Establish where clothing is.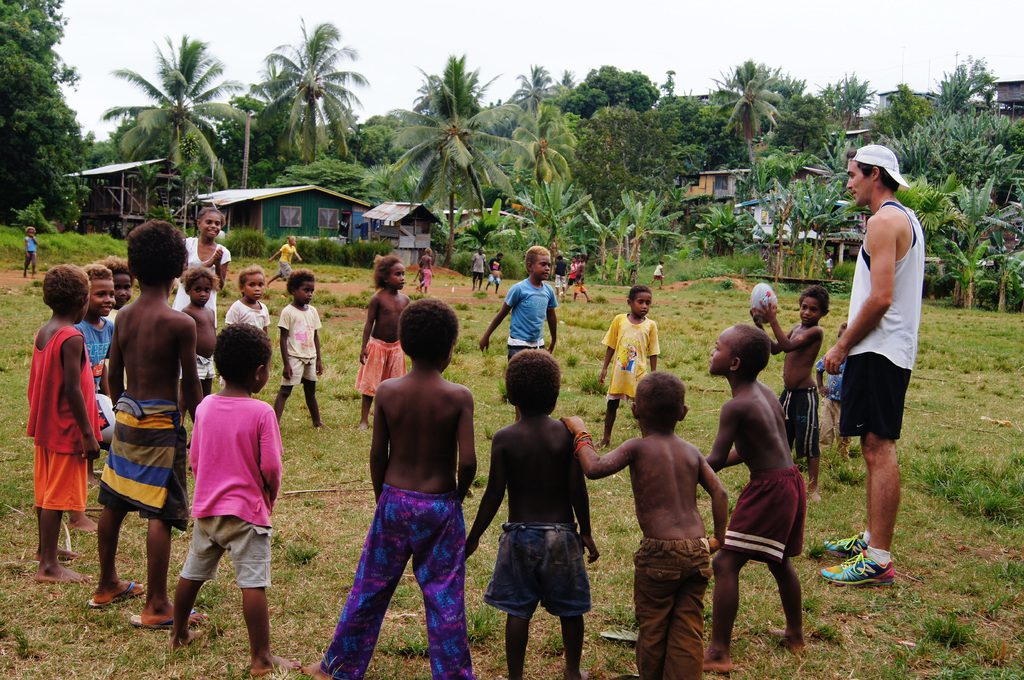
Established at (817,354,847,452).
